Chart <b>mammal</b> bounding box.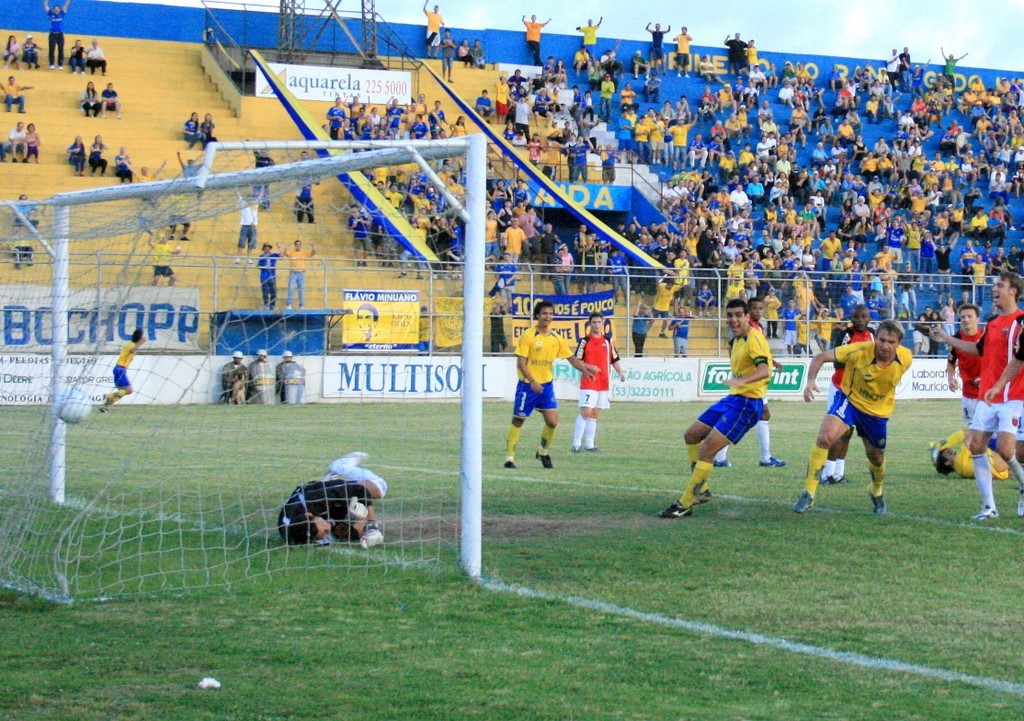
Charted: Rect(263, 461, 388, 566).
